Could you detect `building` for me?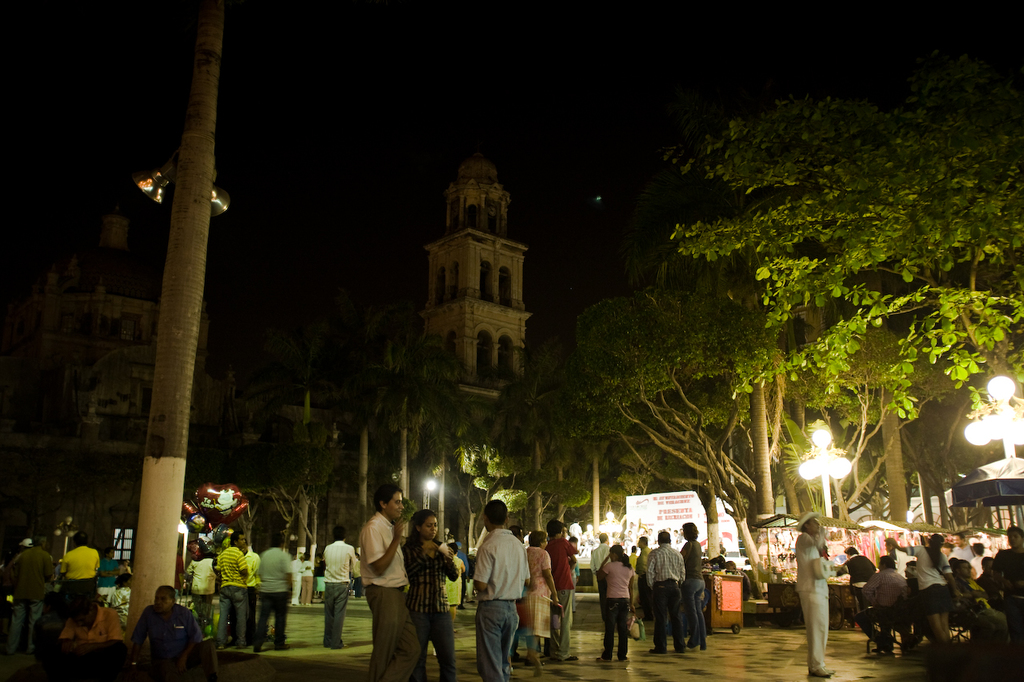
Detection result: left=411, top=141, right=531, bottom=421.
